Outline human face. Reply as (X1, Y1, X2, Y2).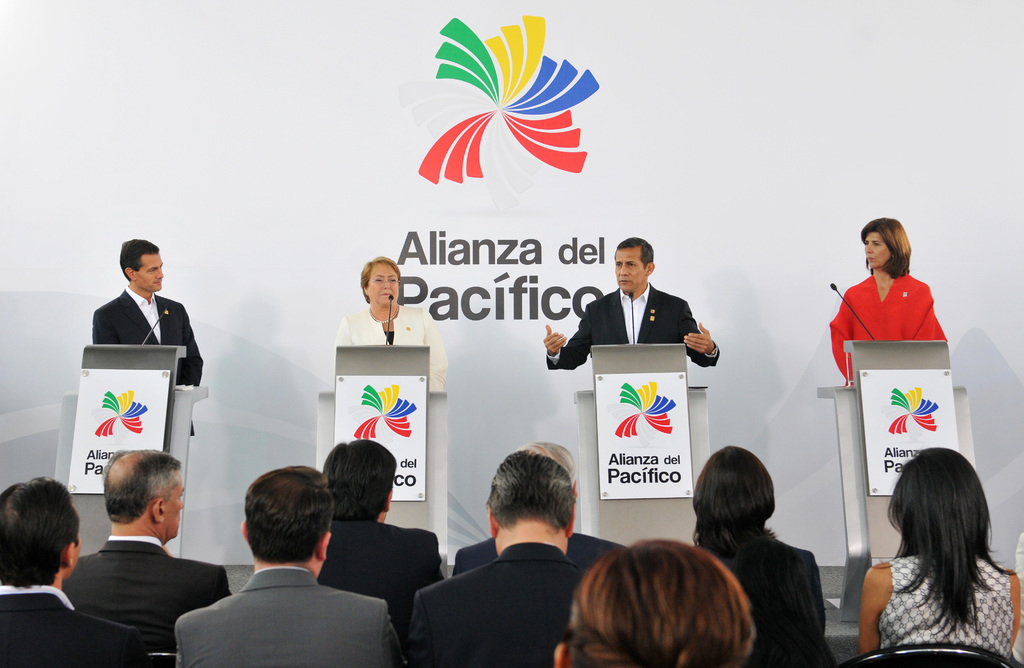
(865, 233, 890, 268).
